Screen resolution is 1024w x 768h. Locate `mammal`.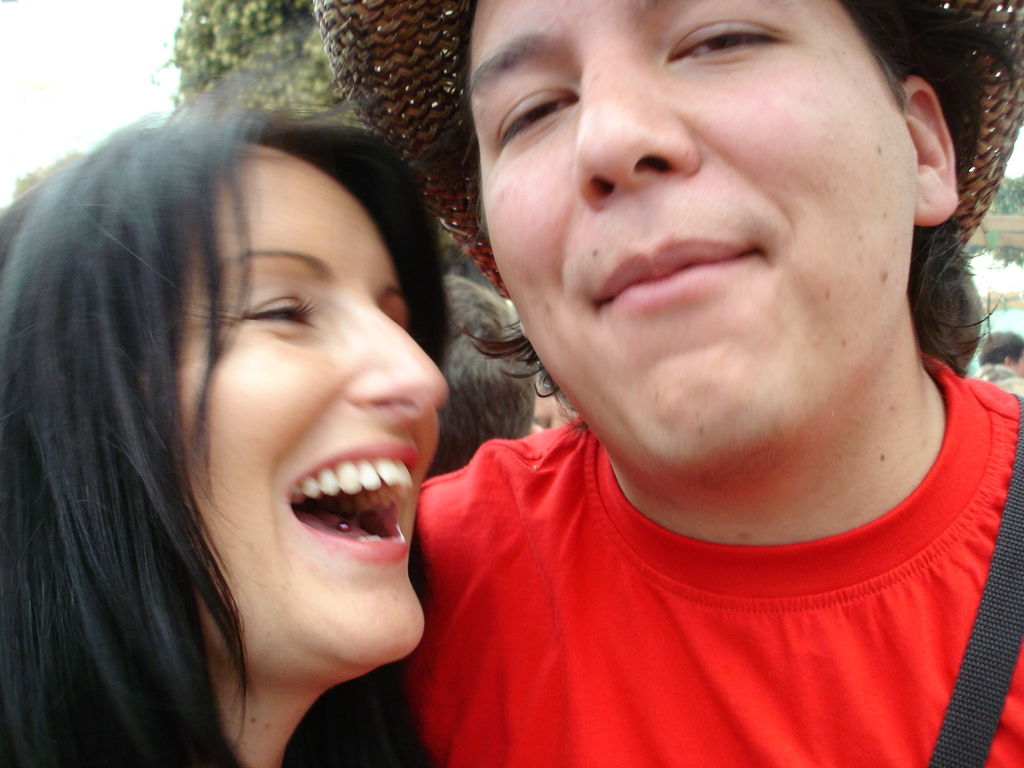
x1=429 y1=273 x2=532 y2=483.
